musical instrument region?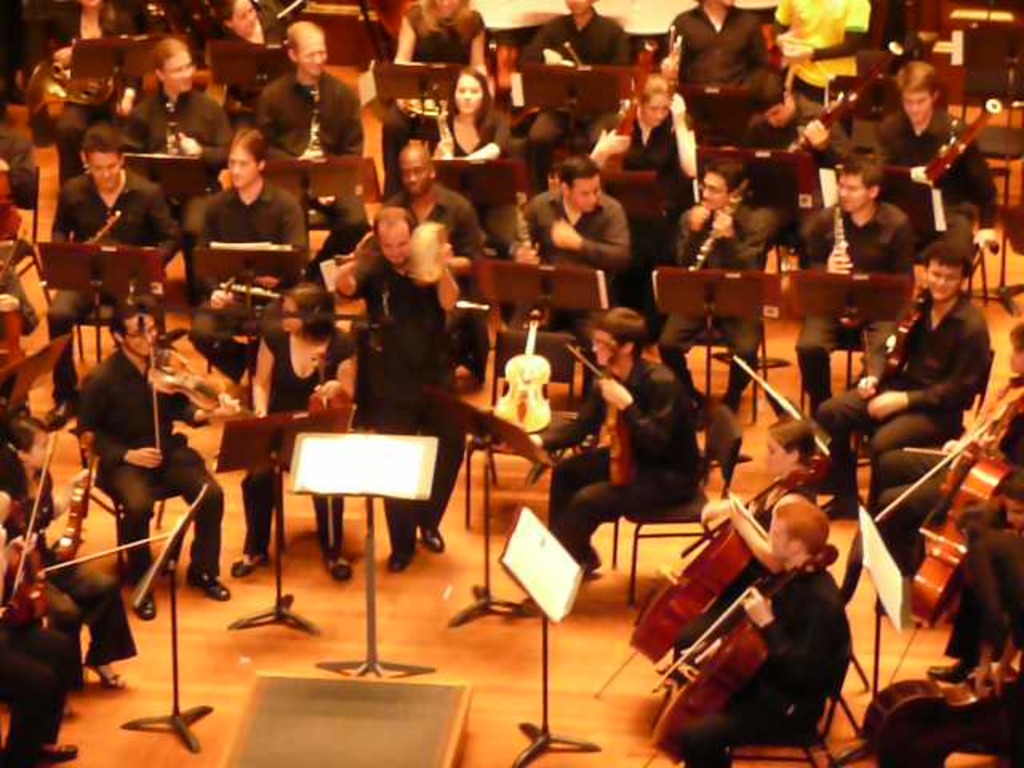
bbox=[0, 429, 56, 645]
